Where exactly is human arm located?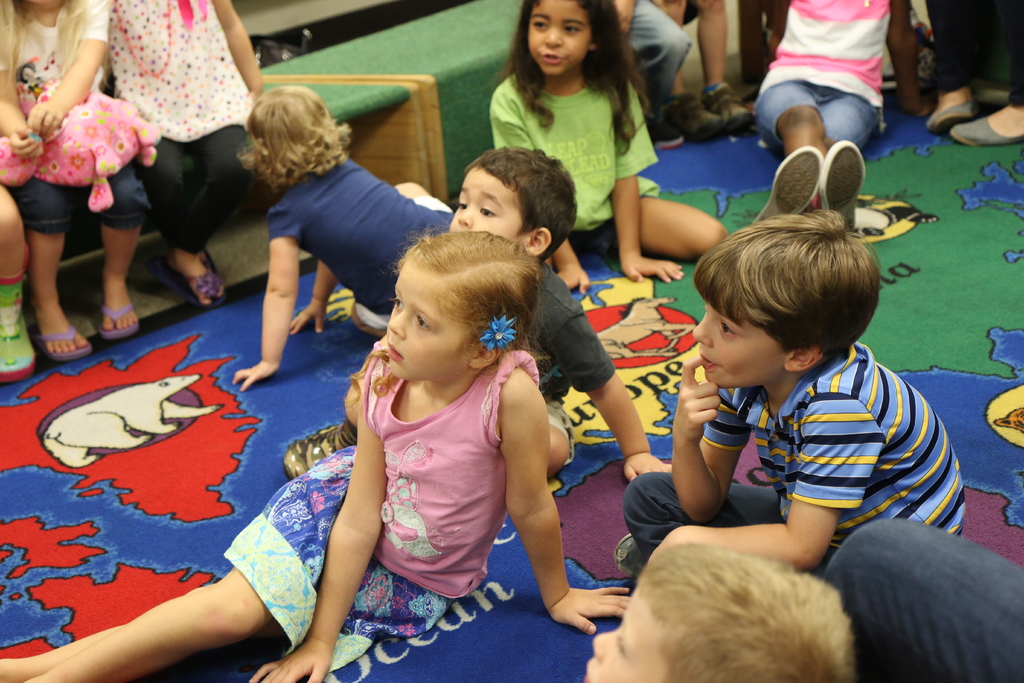
Its bounding box is [left=497, top=367, right=634, bottom=632].
